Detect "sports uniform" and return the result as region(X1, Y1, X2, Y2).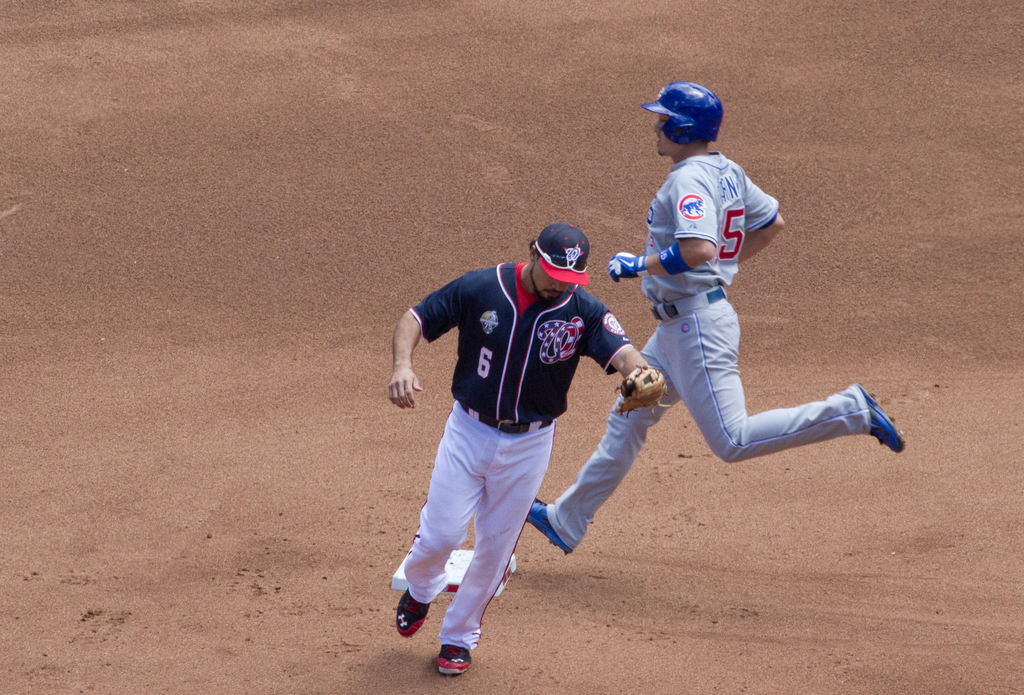
region(529, 79, 904, 552).
